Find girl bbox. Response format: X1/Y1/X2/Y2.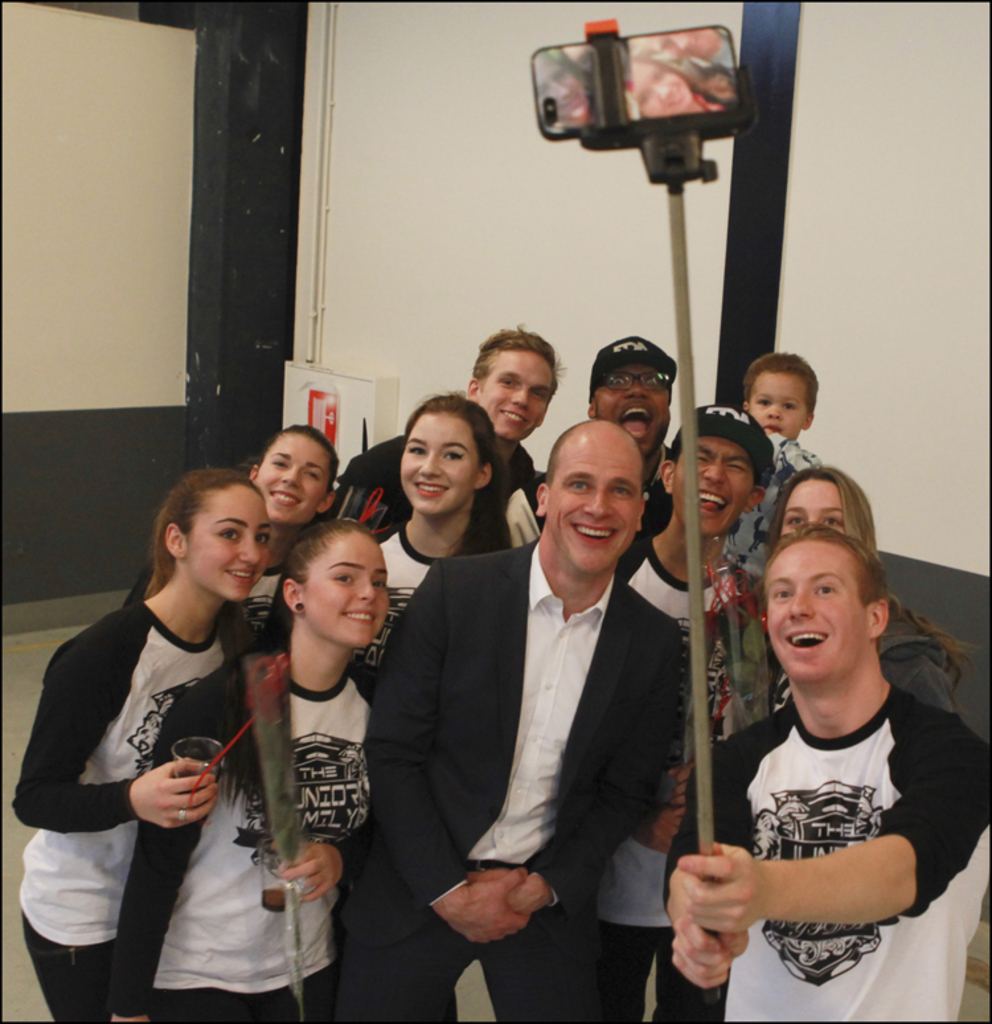
766/462/980/714.
